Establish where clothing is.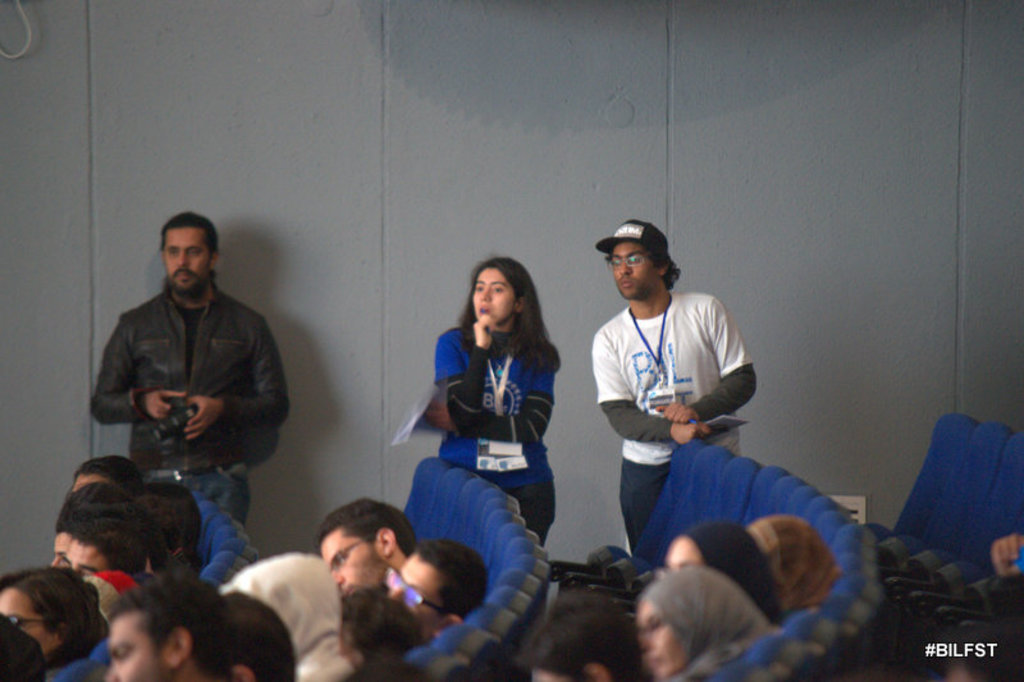
Established at x1=82, y1=276, x2=291, y2=513.
